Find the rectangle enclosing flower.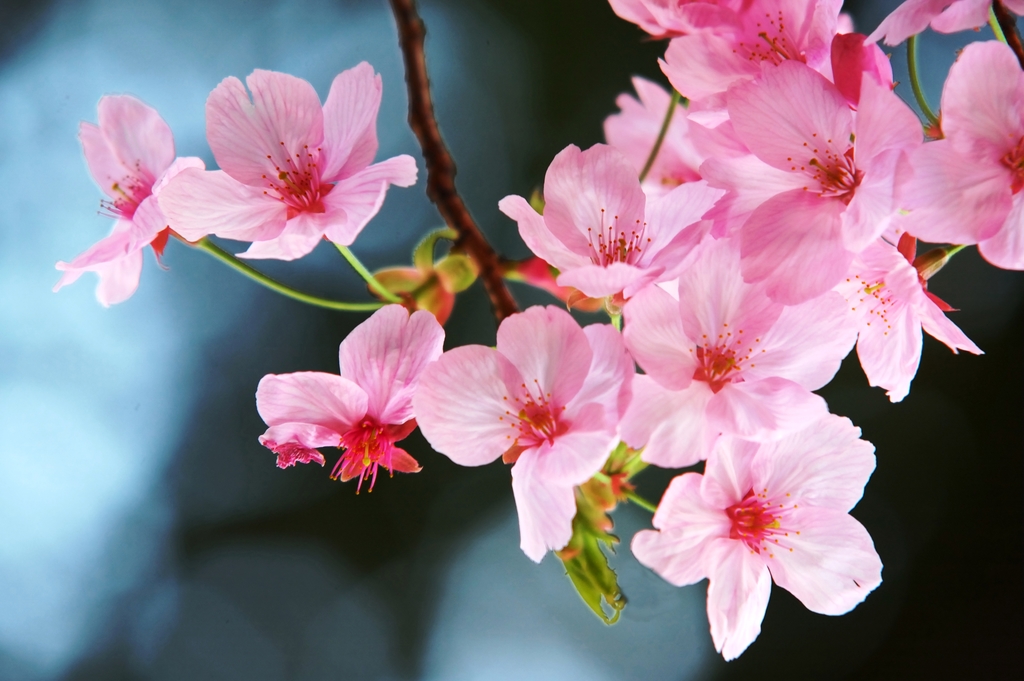
608 0 853 65.
